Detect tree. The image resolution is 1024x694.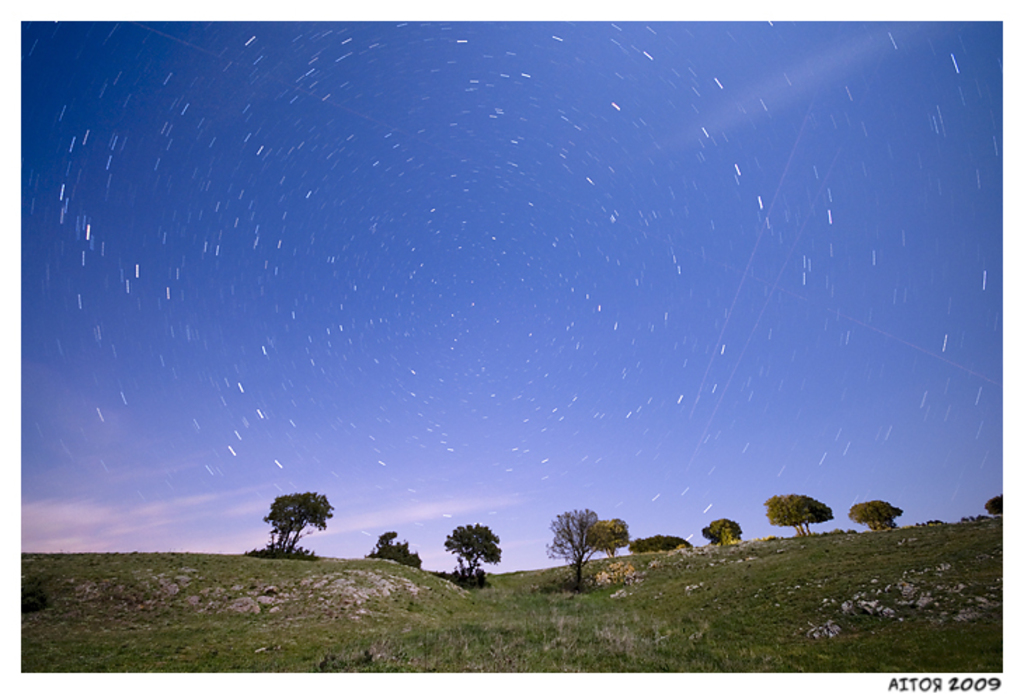
703/513/742/541.
